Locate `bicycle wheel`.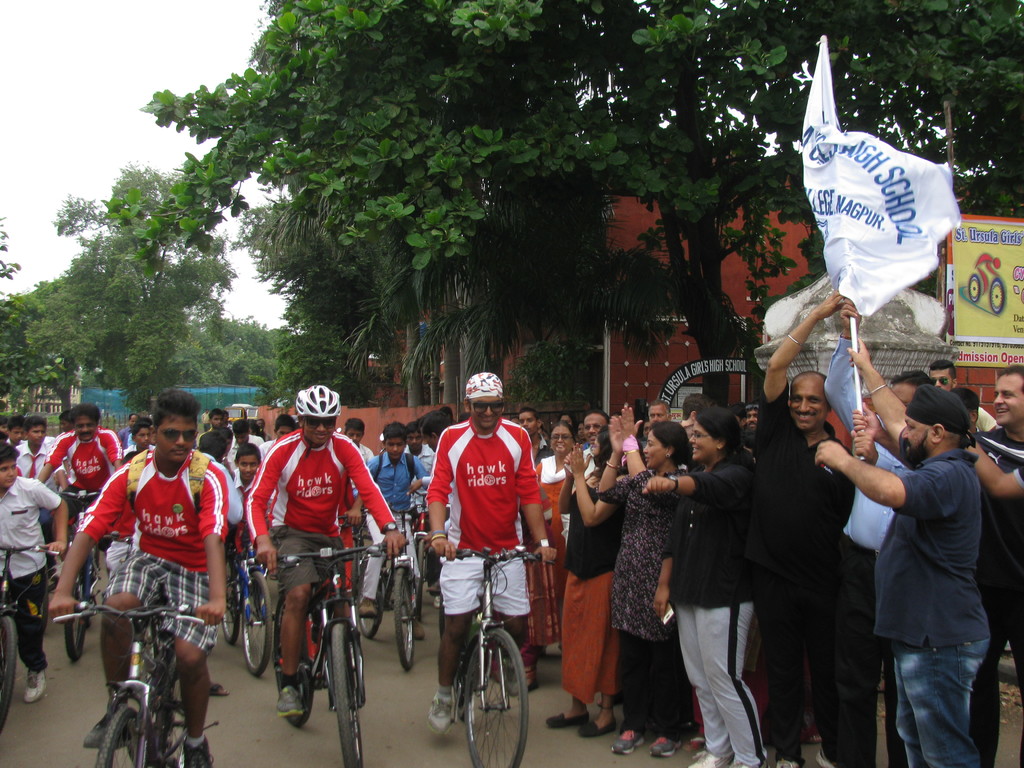
Bounding box: 462,627,531,767.
